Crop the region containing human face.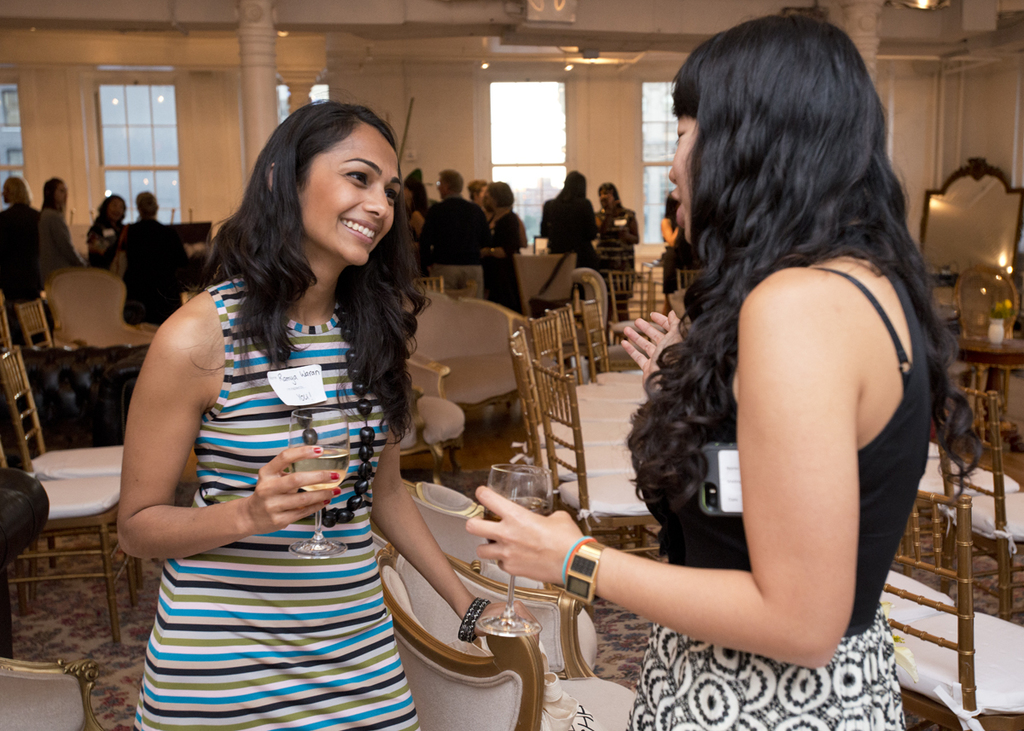
Crop region: 297:117:404:271.
